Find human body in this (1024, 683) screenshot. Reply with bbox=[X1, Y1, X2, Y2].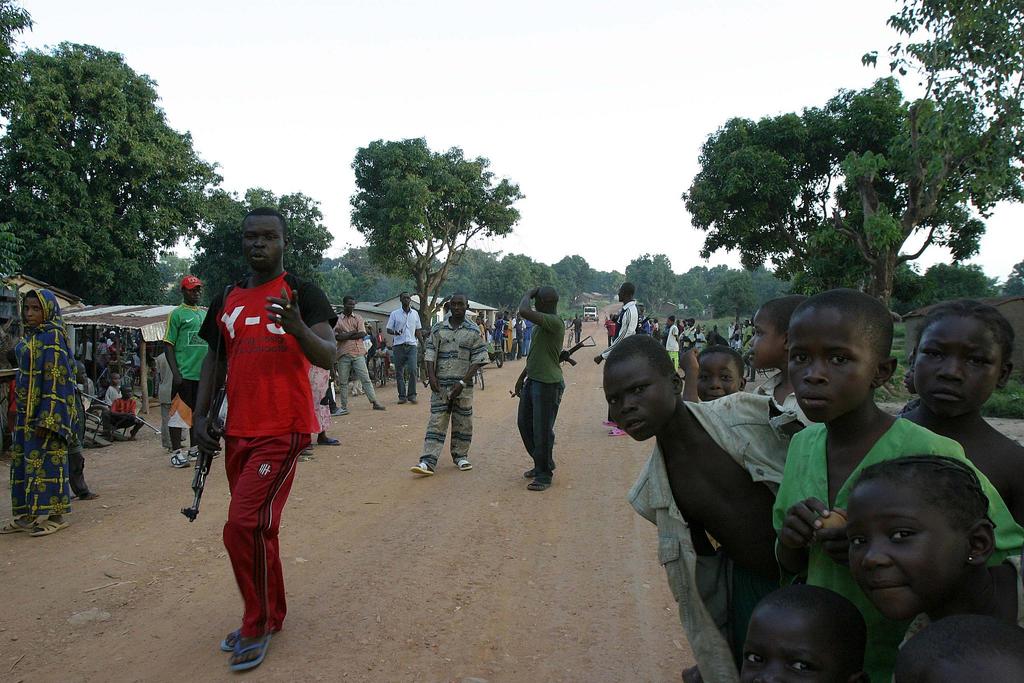
bbox=[335, 290, 380, 415].
